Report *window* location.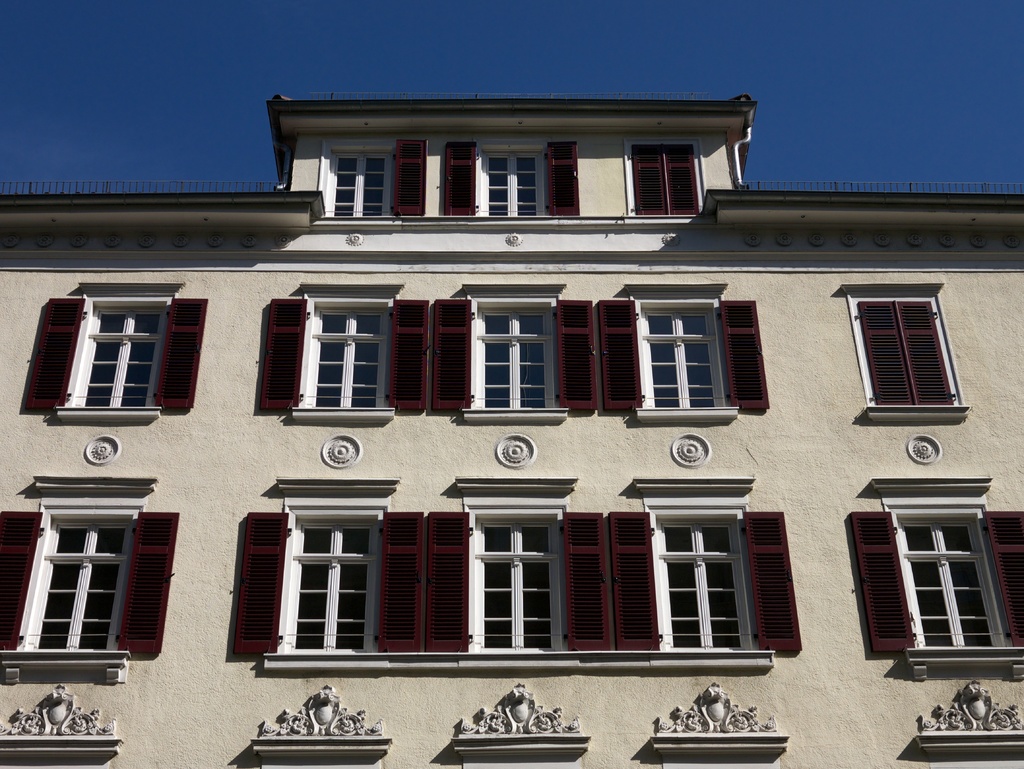
Report: (left=639, top=311, right=723, bottom=410).
